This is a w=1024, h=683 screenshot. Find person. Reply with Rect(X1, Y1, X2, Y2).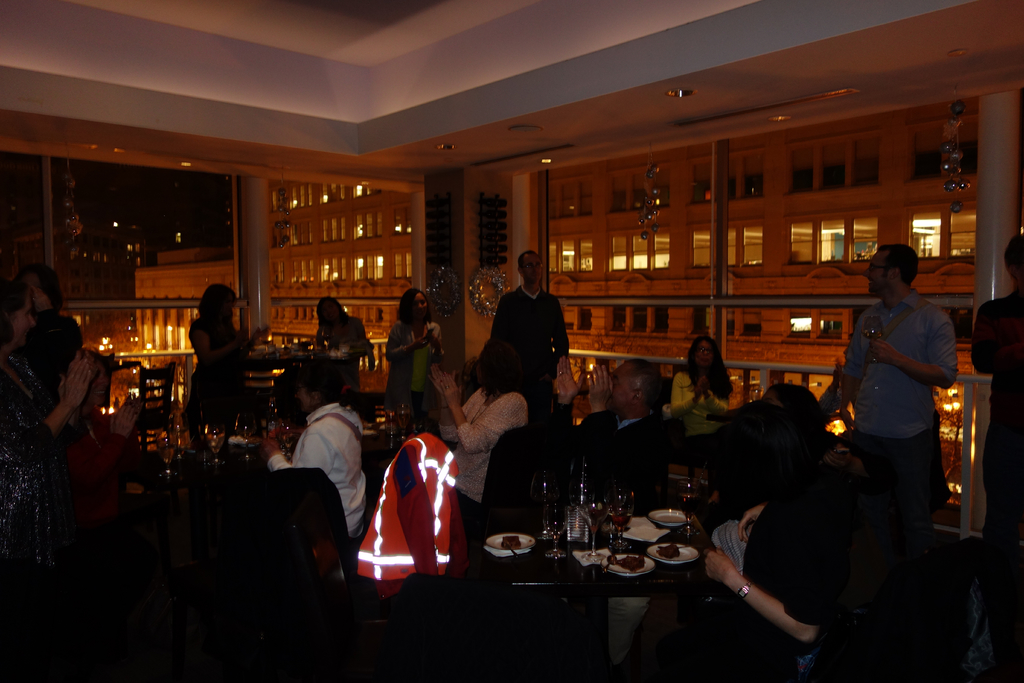
Rect(483, 231, 570, 409).
